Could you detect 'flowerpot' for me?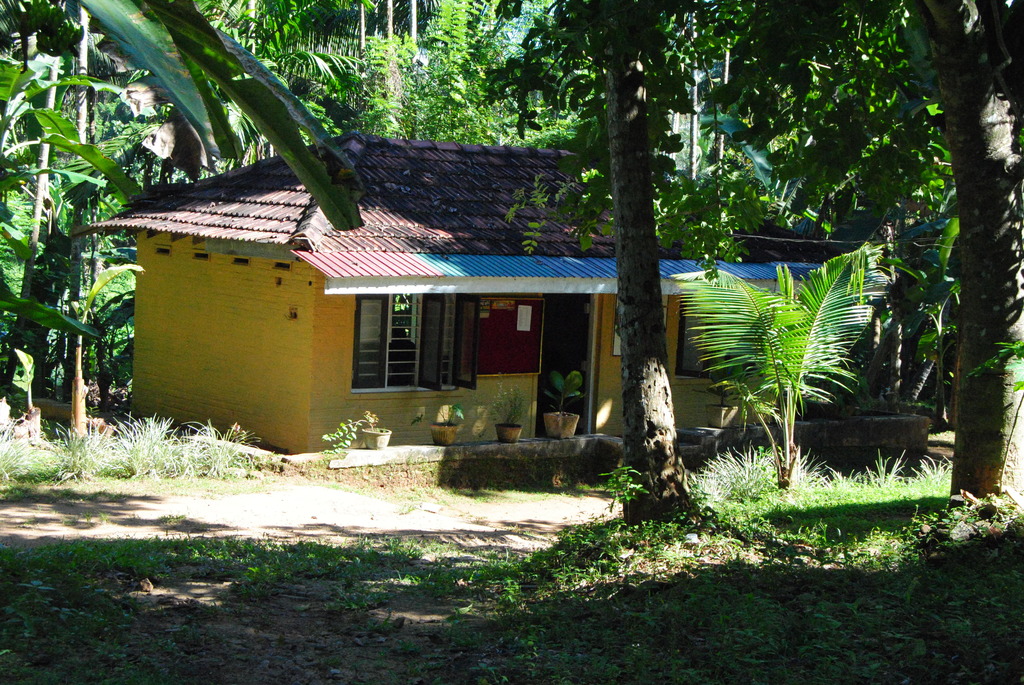
Detection result: bbox=[709, 405, 733, 427].
